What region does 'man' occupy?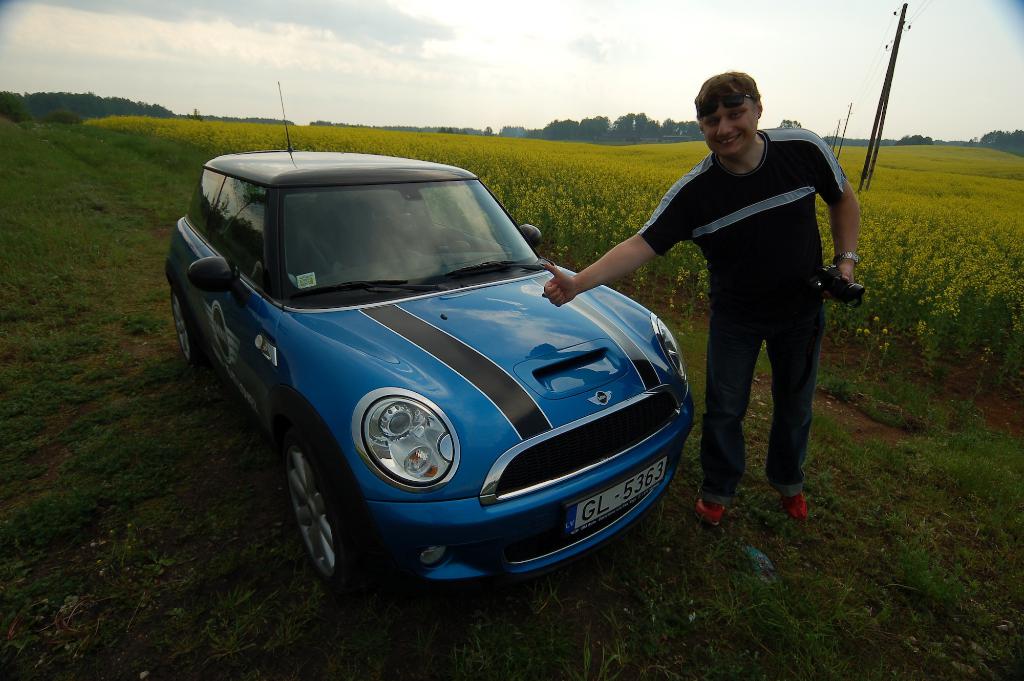
x1=528 y1=60 x2=874 y2=533.
